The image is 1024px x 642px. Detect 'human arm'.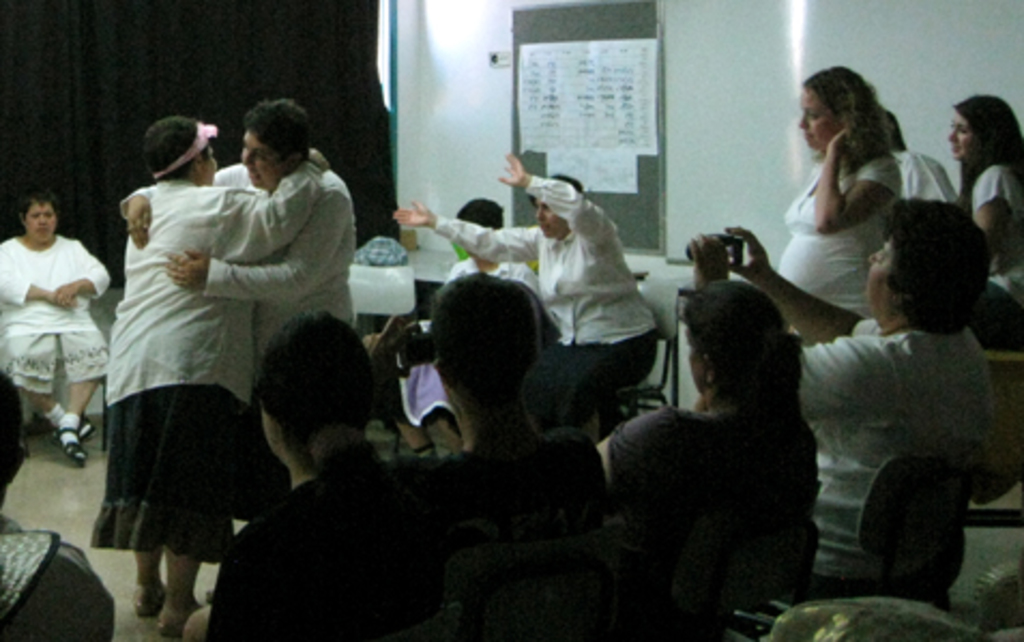
Detection: {"left": 58, "top": 243, "right": 114, "bottom": 301}.
